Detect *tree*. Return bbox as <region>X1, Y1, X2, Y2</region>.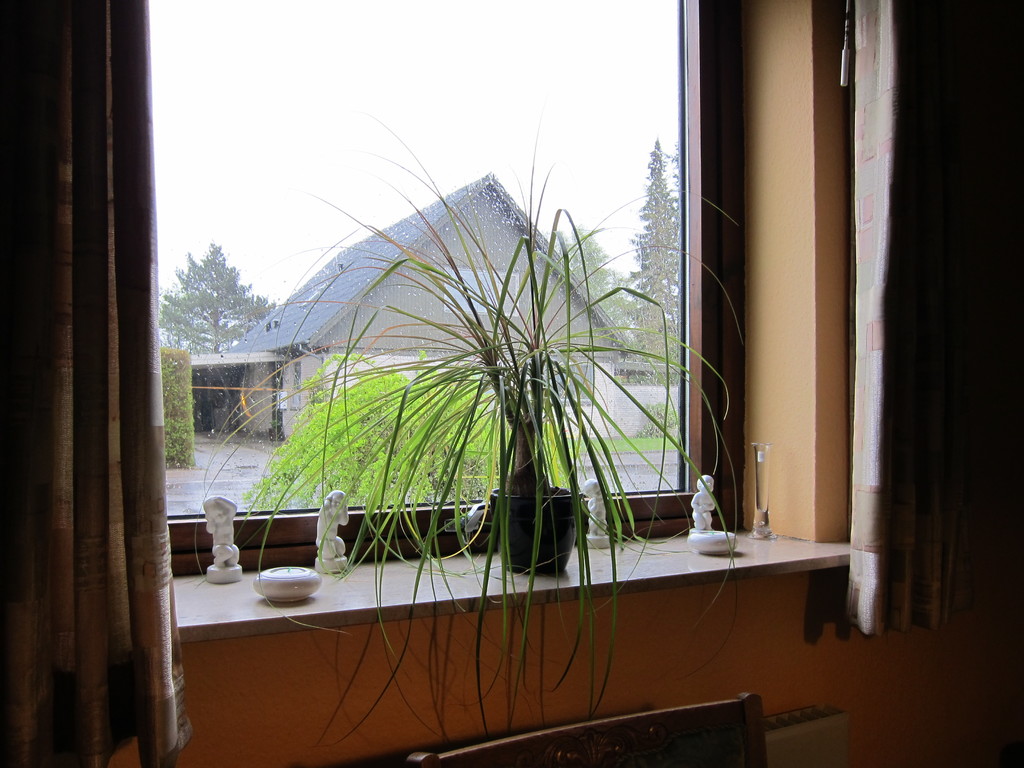
<region>156, 242, 276, 356</region>.
